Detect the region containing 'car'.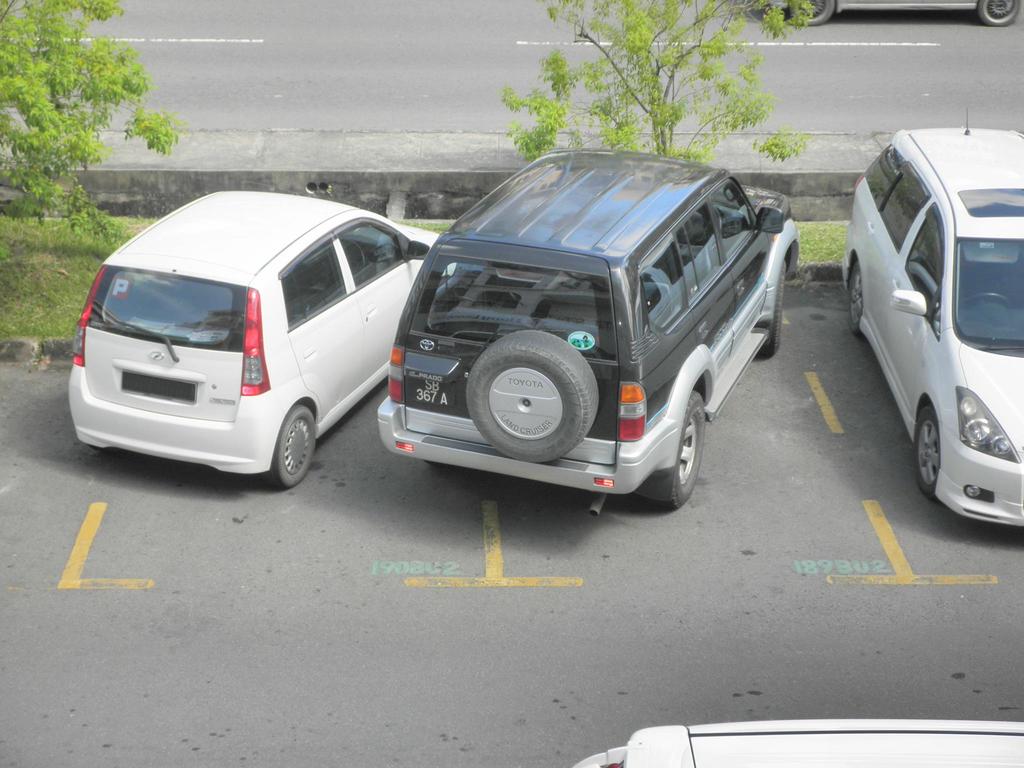
840, 103, 1022, 529.
